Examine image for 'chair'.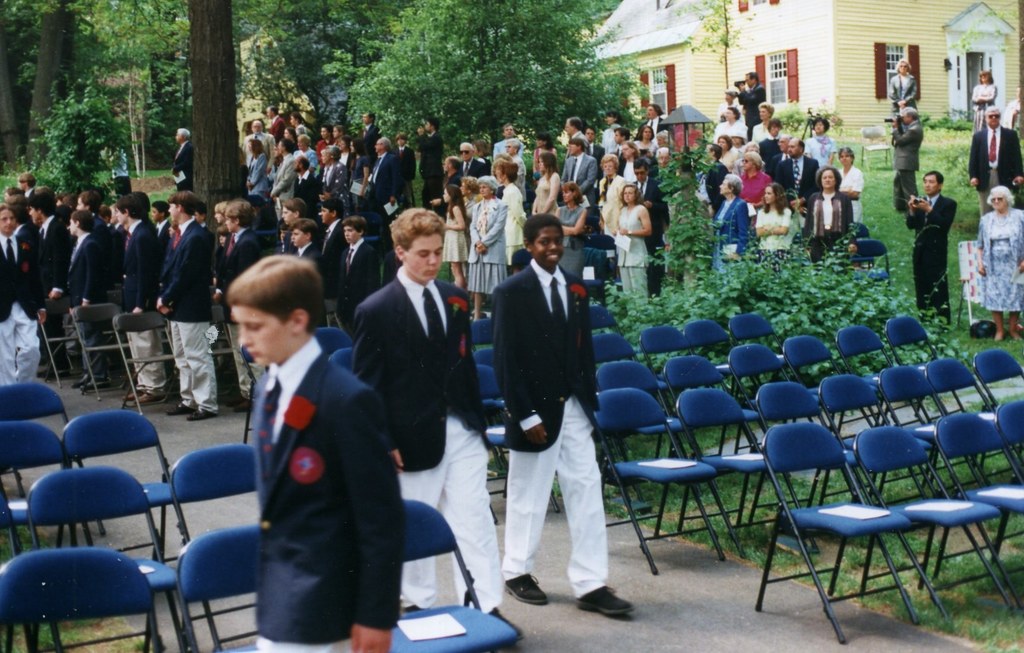
Examination result: bbox=[829, 323, 892, 378].
